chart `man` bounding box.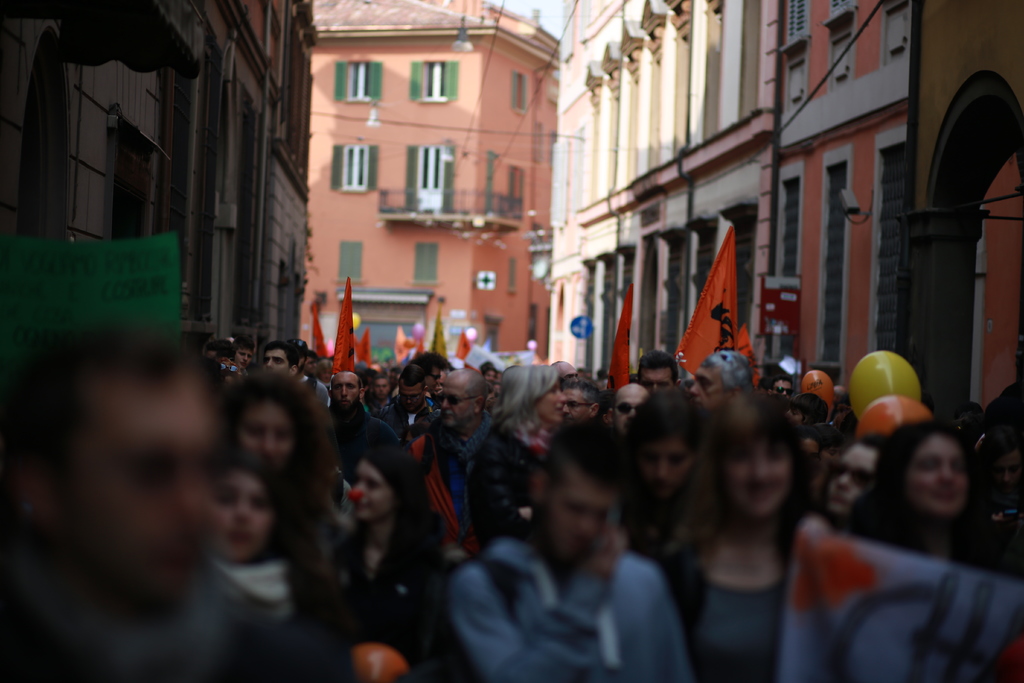
Charted: 687/350/754/415.
